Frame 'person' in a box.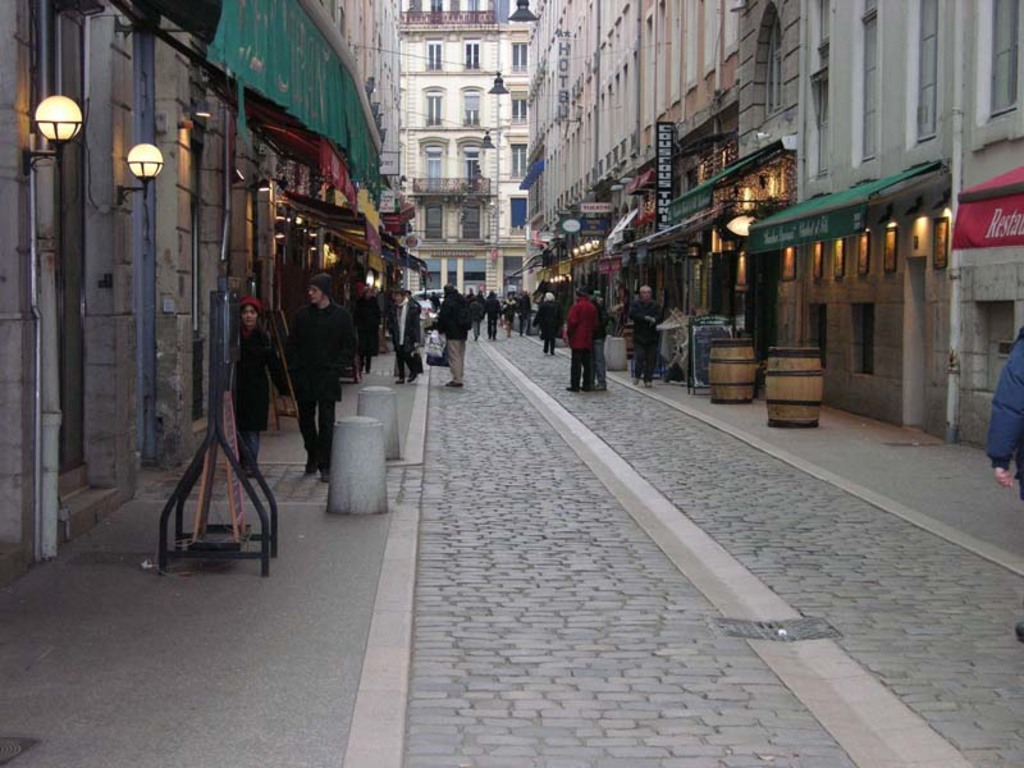
558 273 608 389.
